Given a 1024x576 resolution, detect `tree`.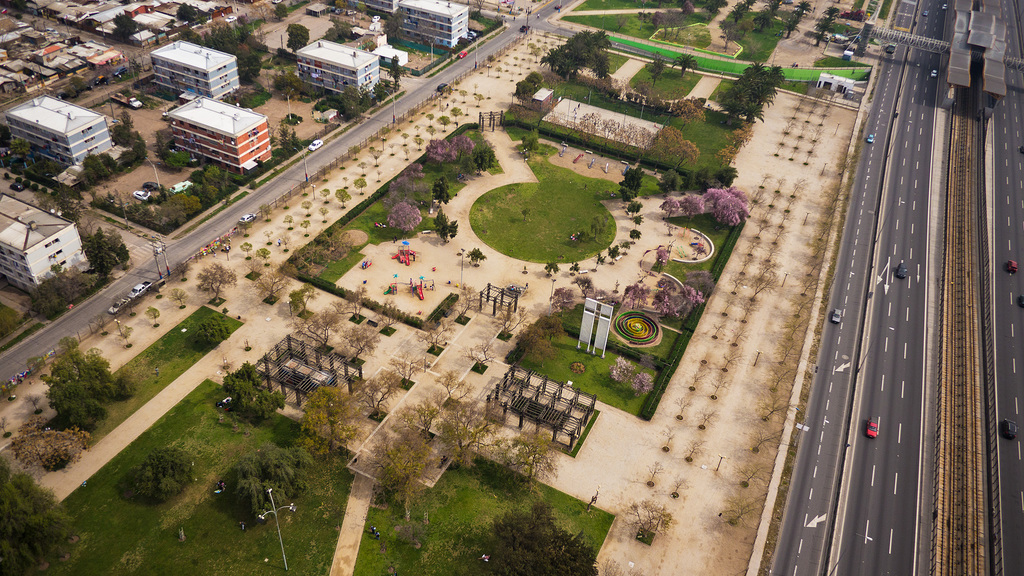
bbox=(175, 2, 196, 22).
